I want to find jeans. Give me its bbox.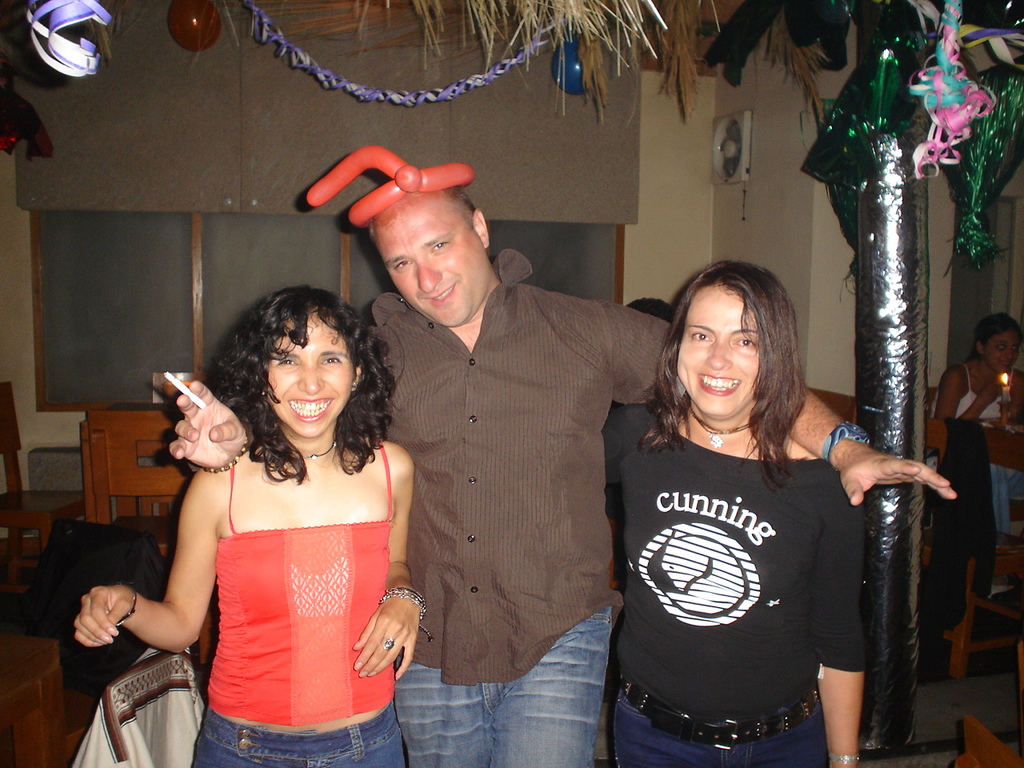
locate(613, 677, 825, 767).
